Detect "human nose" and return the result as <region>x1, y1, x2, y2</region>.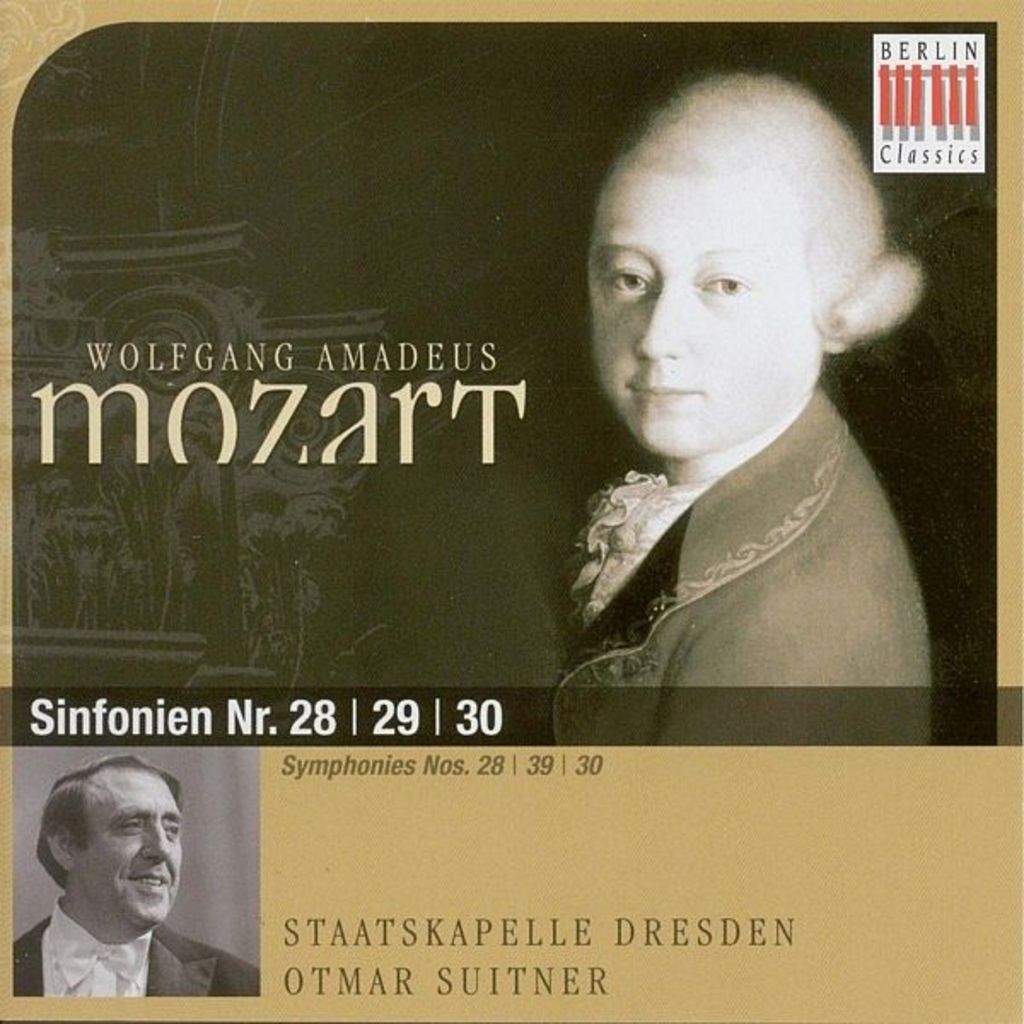
<region>635, 283, 686, 360</region>.
